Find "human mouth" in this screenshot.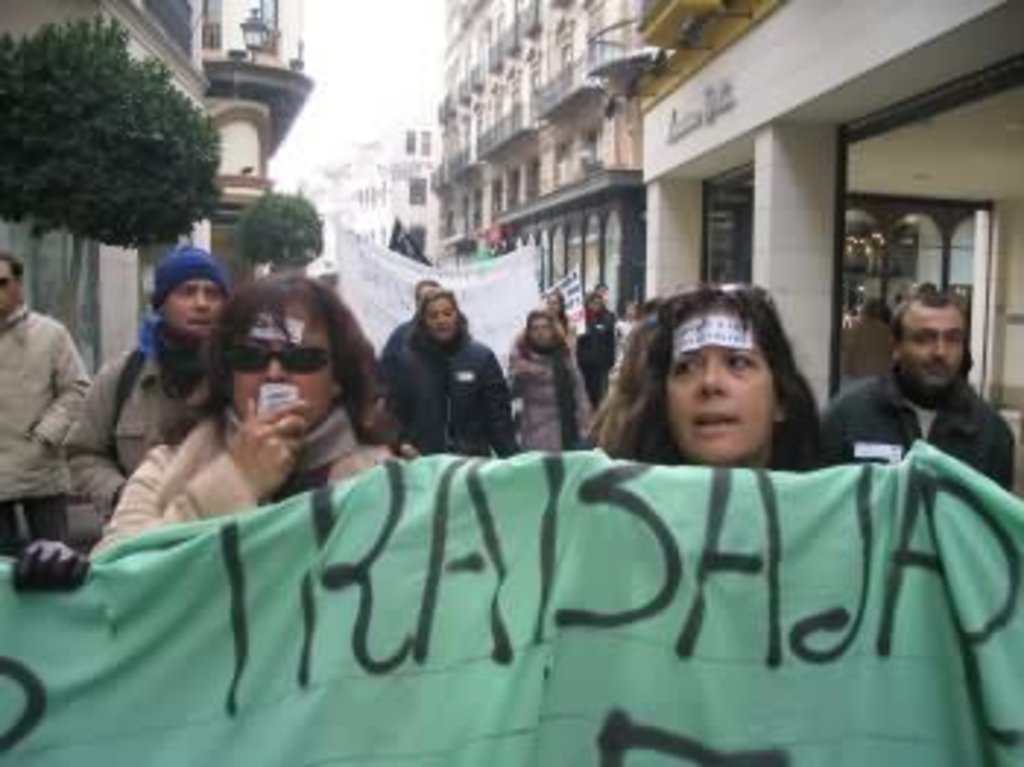
The bounding box for "human mouth" is 181,313,217,334.
